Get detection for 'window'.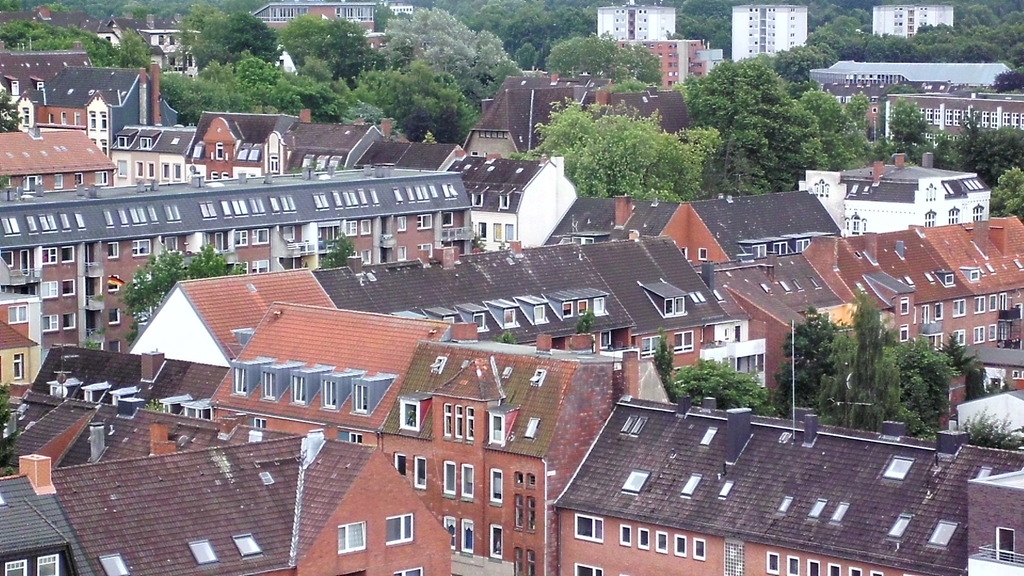
Detection: region(491, 522, 503, 557).
